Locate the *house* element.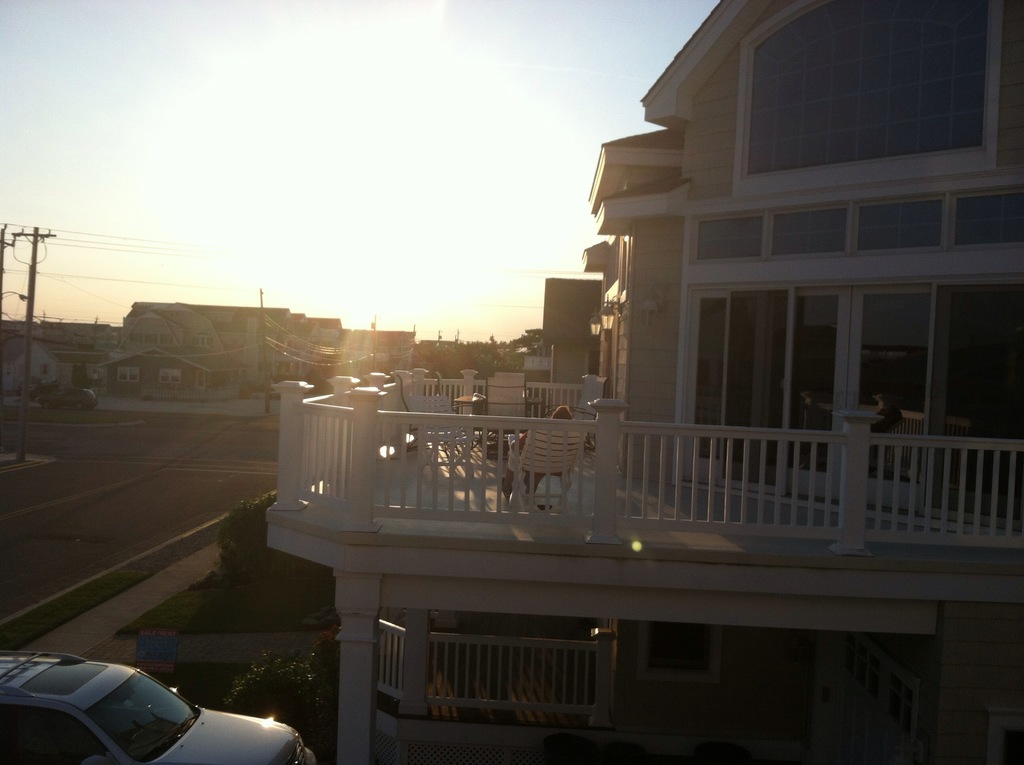
Element bbox: <box>10,318,109,402</box>.
